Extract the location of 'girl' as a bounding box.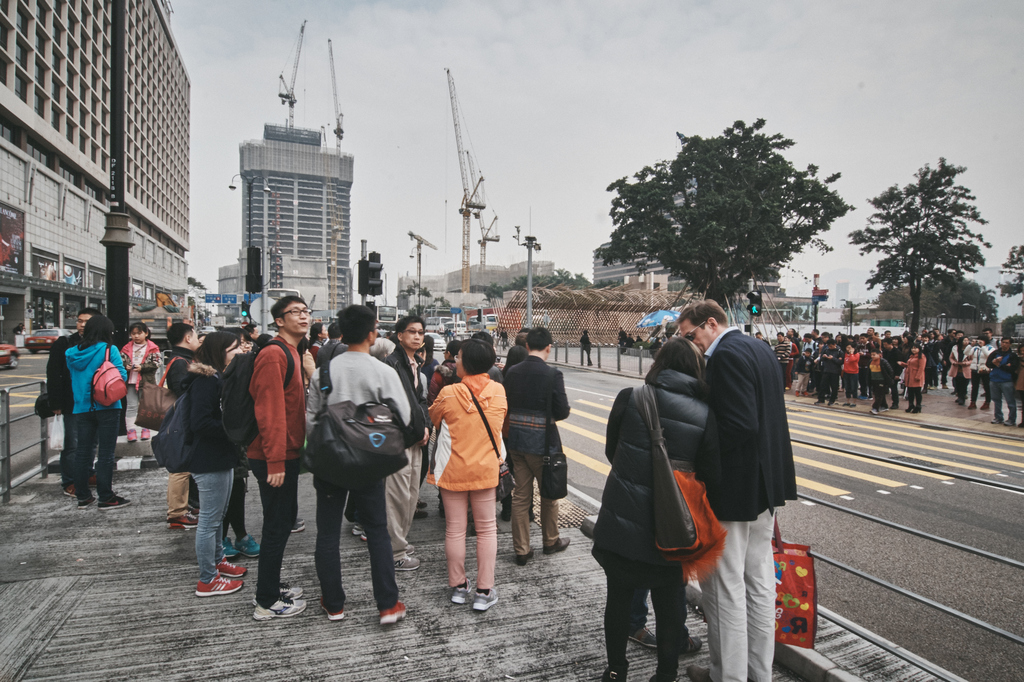
bbox=(61, 308, 132, 506).
